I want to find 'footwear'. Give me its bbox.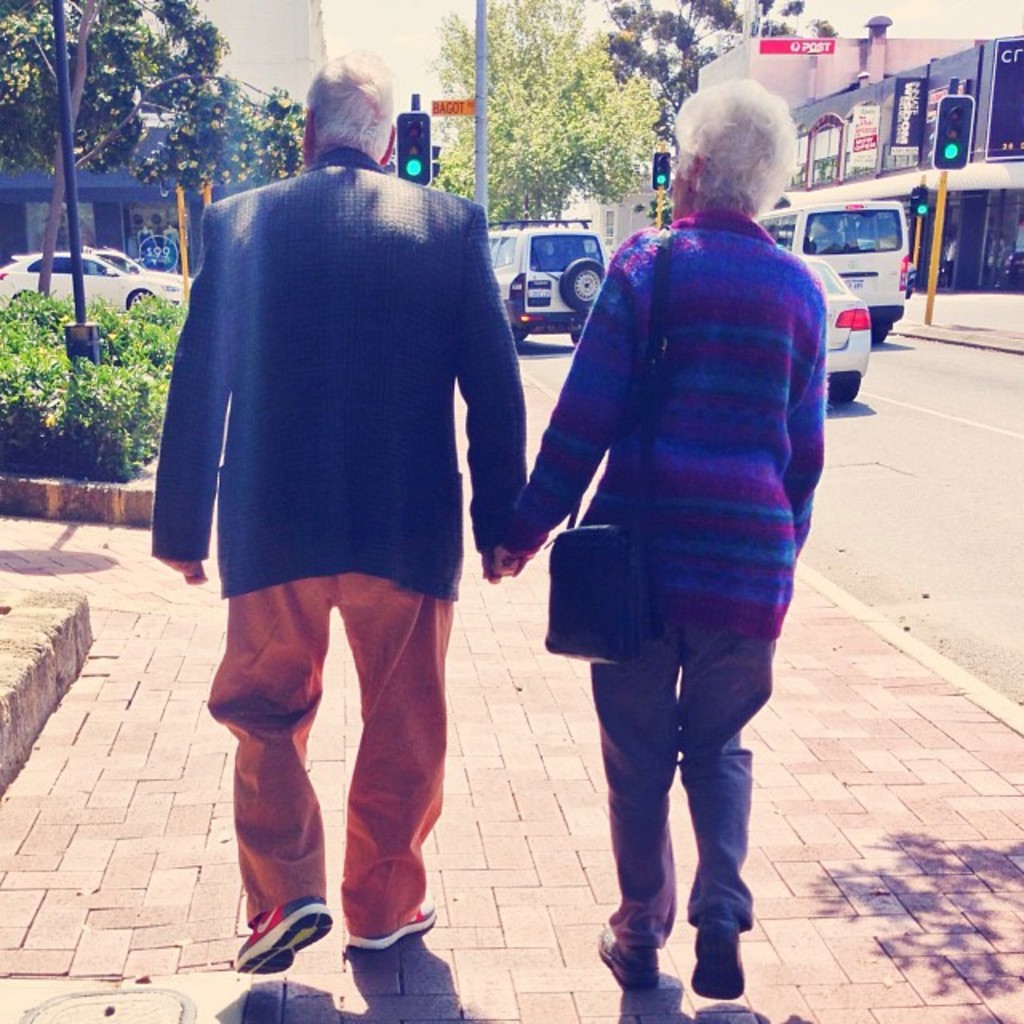
box=[592, 918, 651, 997].
